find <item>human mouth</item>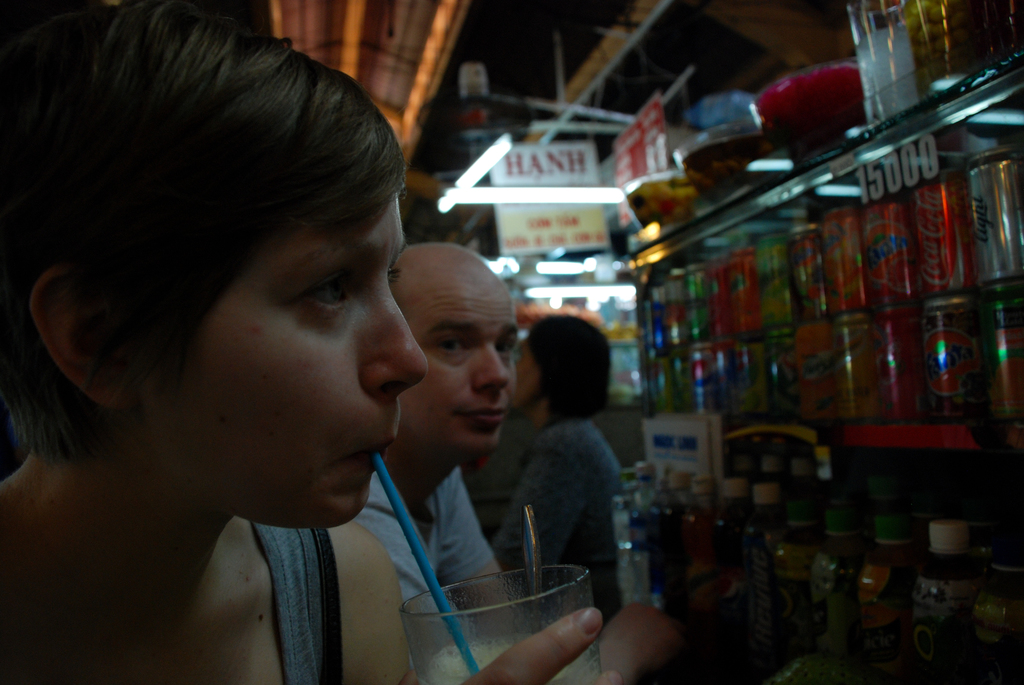
x1=337, y1=424, x2=402, y2=473
